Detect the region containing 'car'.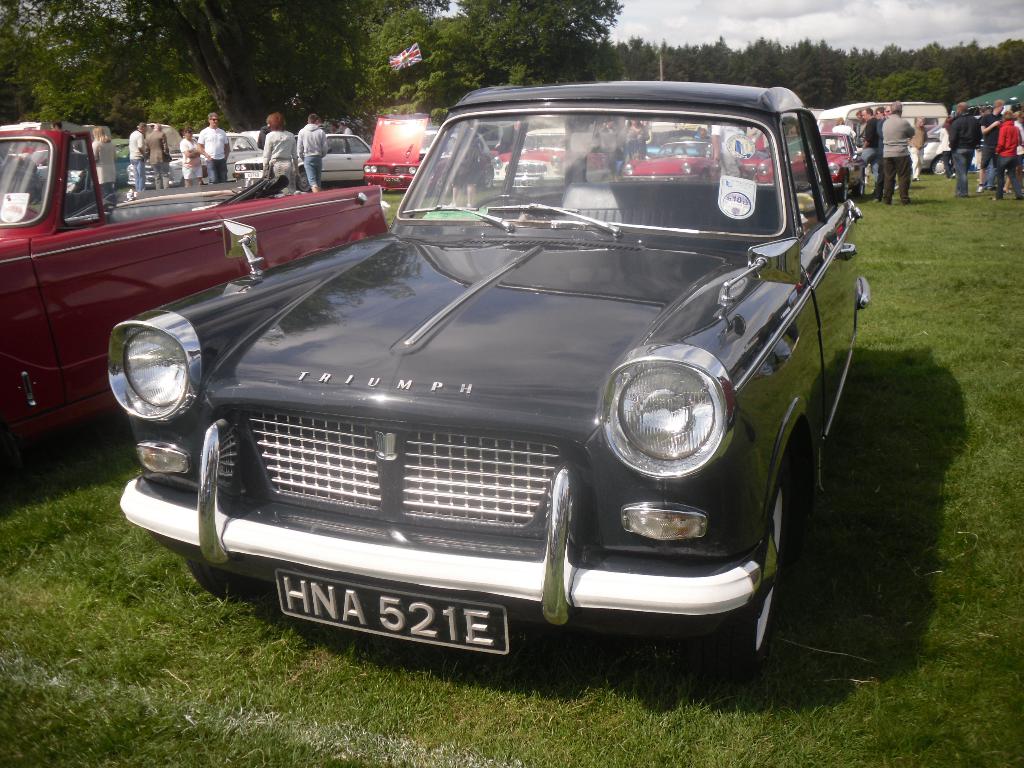
bbox(0, 121, 396, 457).
